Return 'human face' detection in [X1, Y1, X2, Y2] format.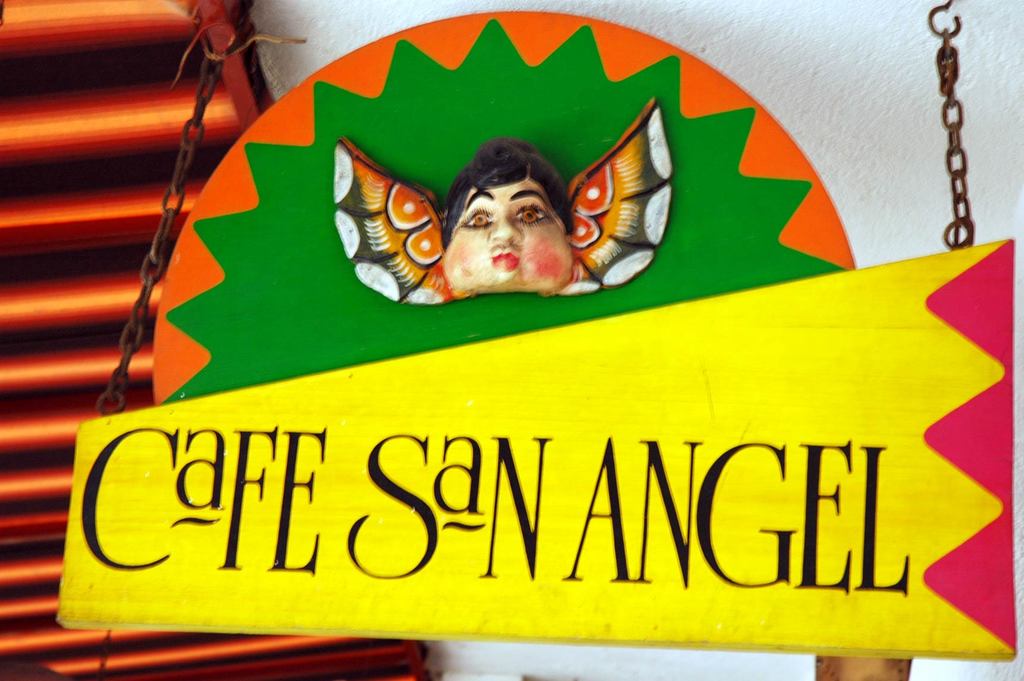
[439, 172, 575, 293].
